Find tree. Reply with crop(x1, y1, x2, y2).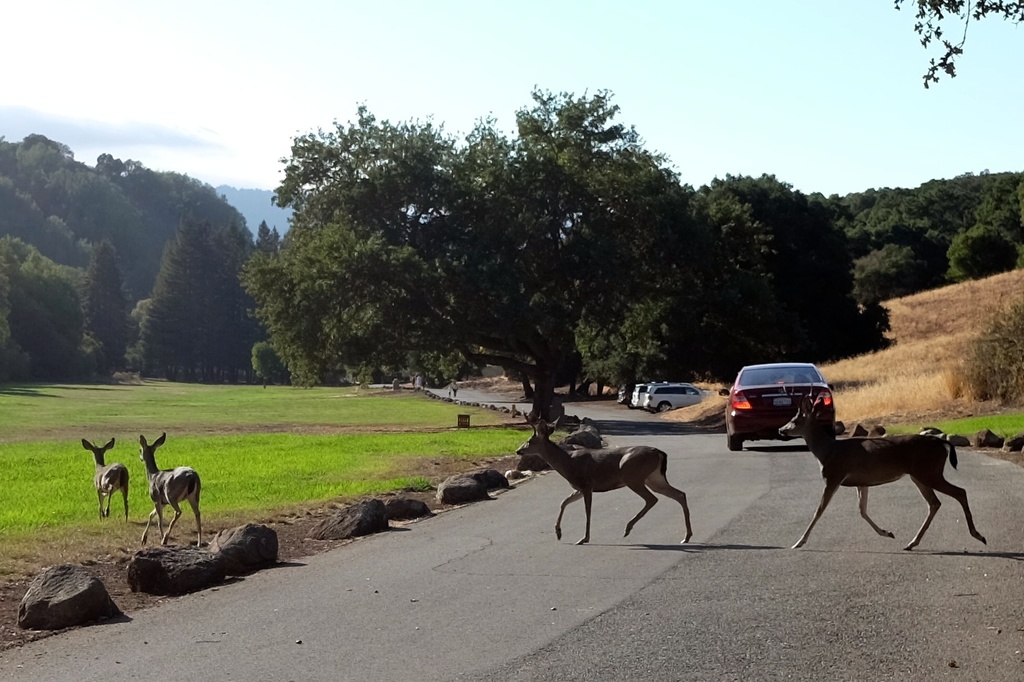
crop(241, 88, 726, 428).
